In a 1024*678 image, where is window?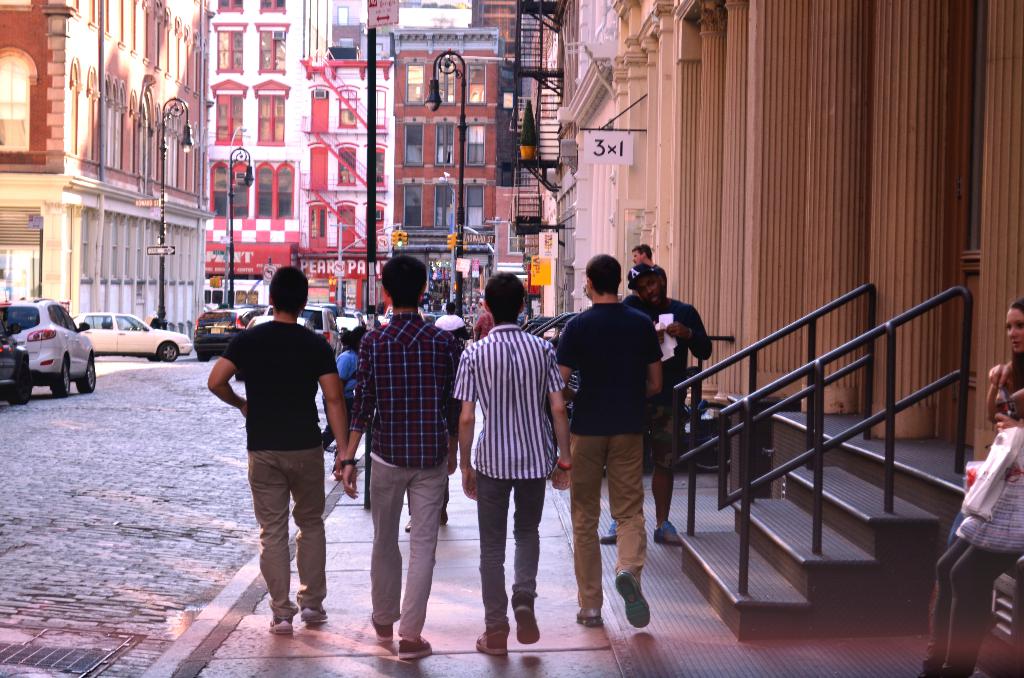
detection(369, 83, 389, 125).
